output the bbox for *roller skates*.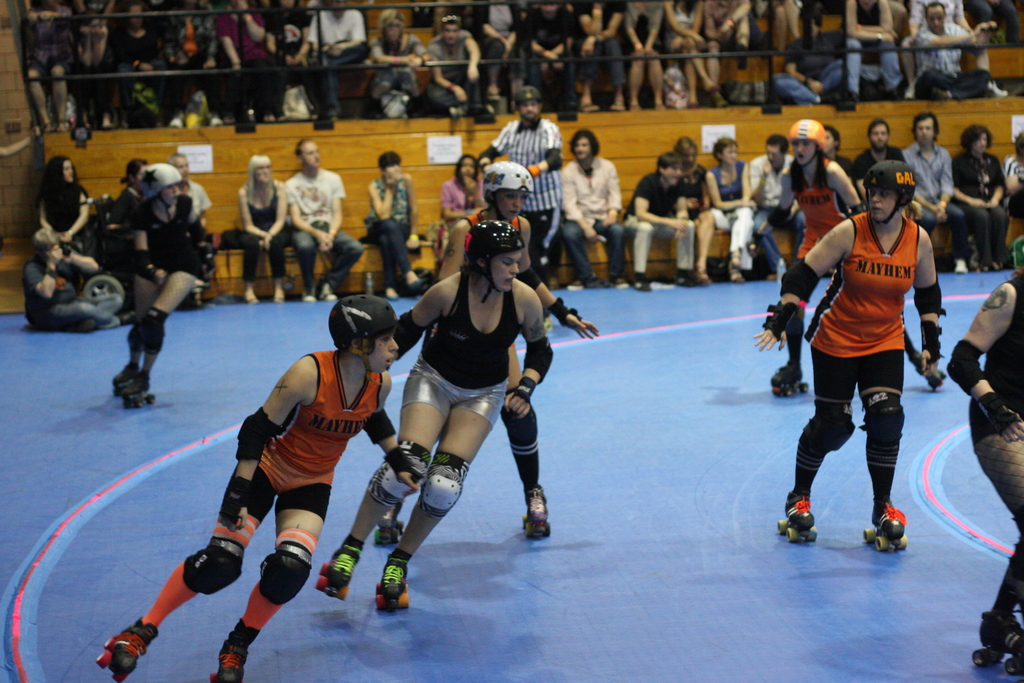
776,488,820,545.
